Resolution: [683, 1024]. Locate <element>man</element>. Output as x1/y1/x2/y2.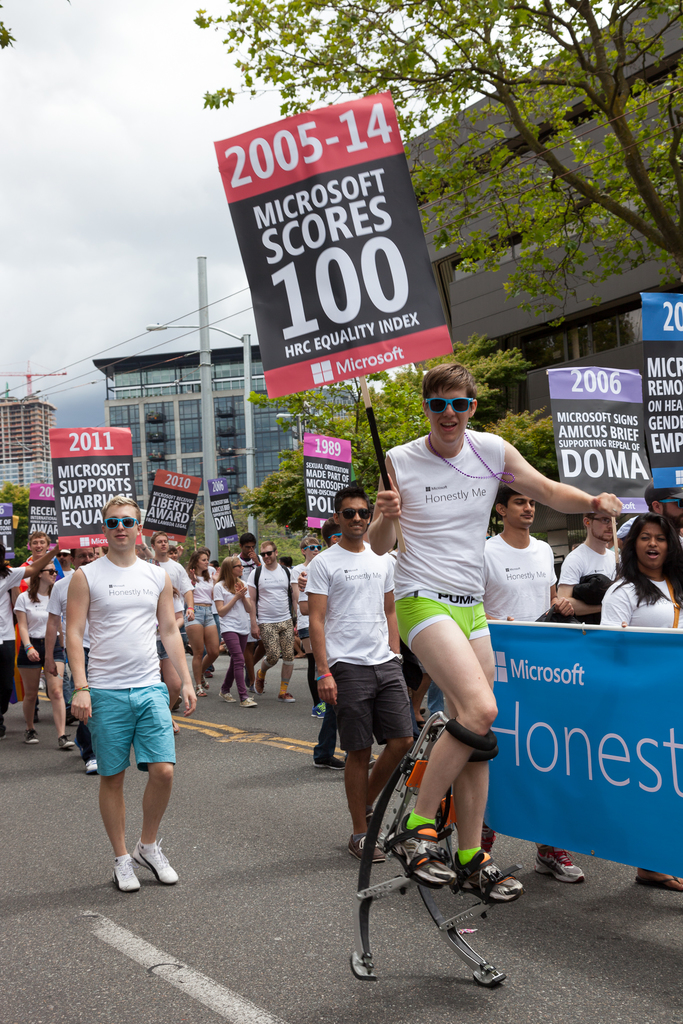
153/534/192/623.
